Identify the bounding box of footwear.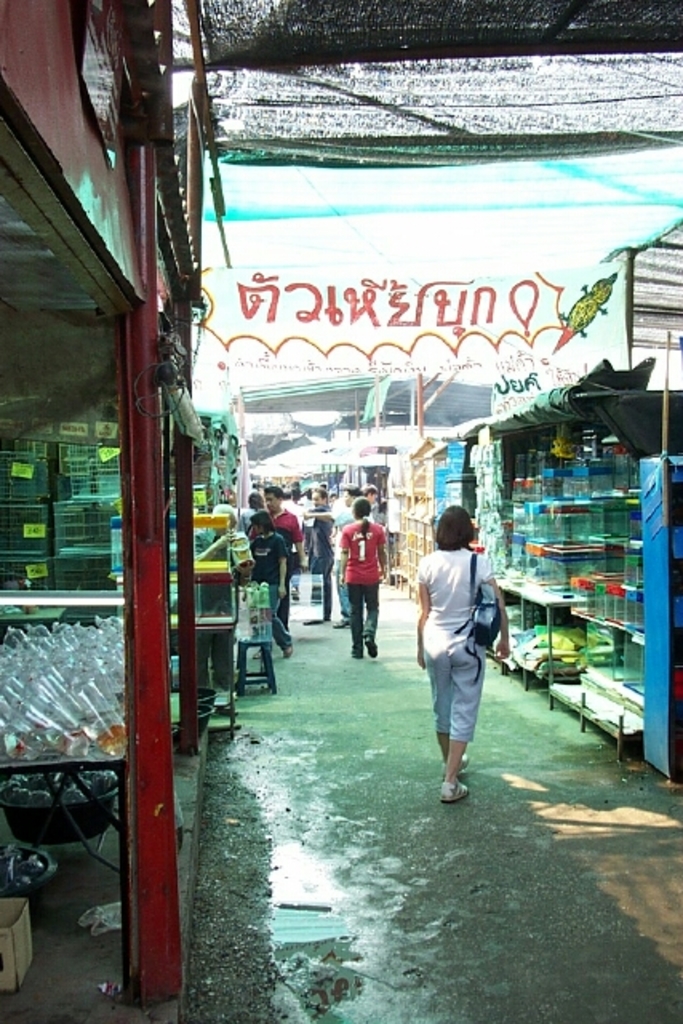
441:781:469:805.
